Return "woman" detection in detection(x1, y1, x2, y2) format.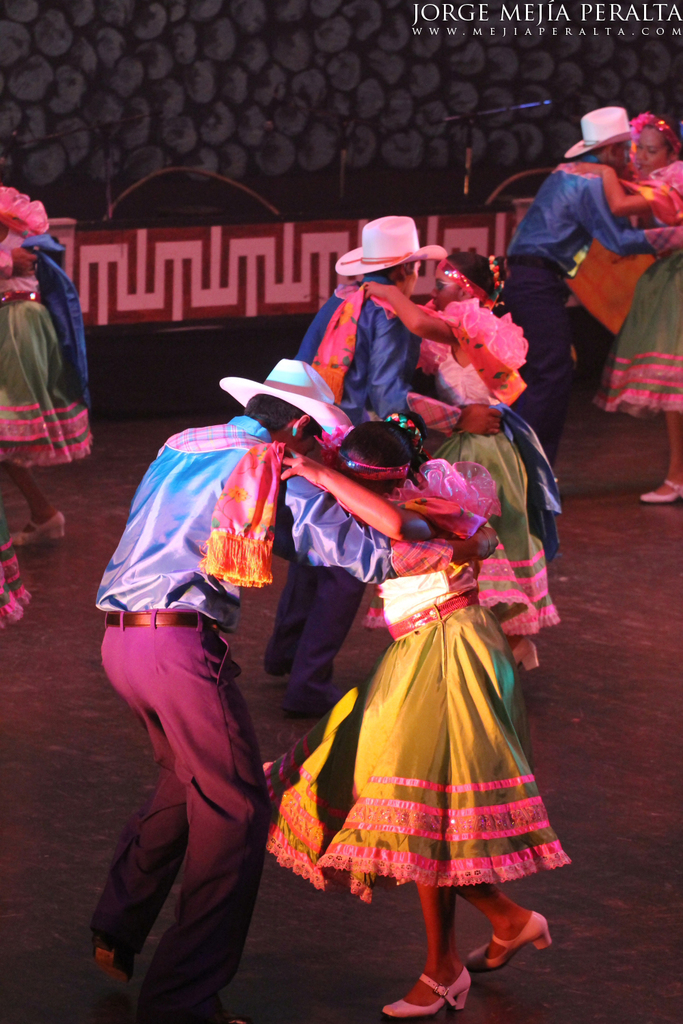
detection(358, 244, 574, 659).
